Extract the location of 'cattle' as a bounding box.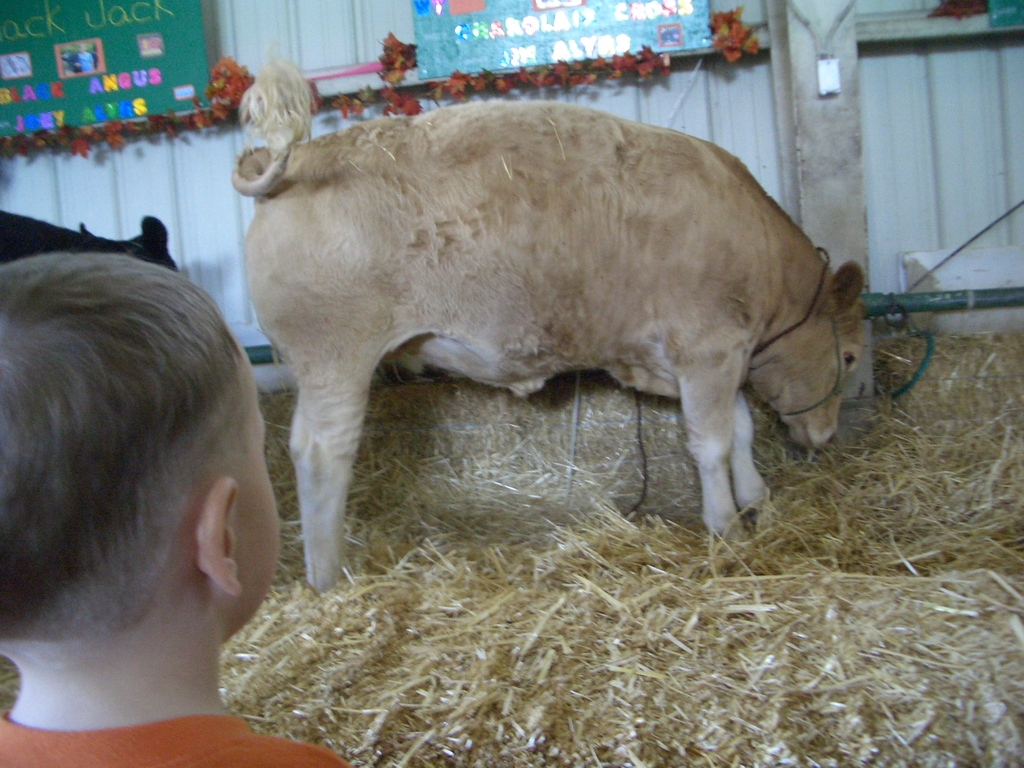
Rect(228, 51, 863, 593).
